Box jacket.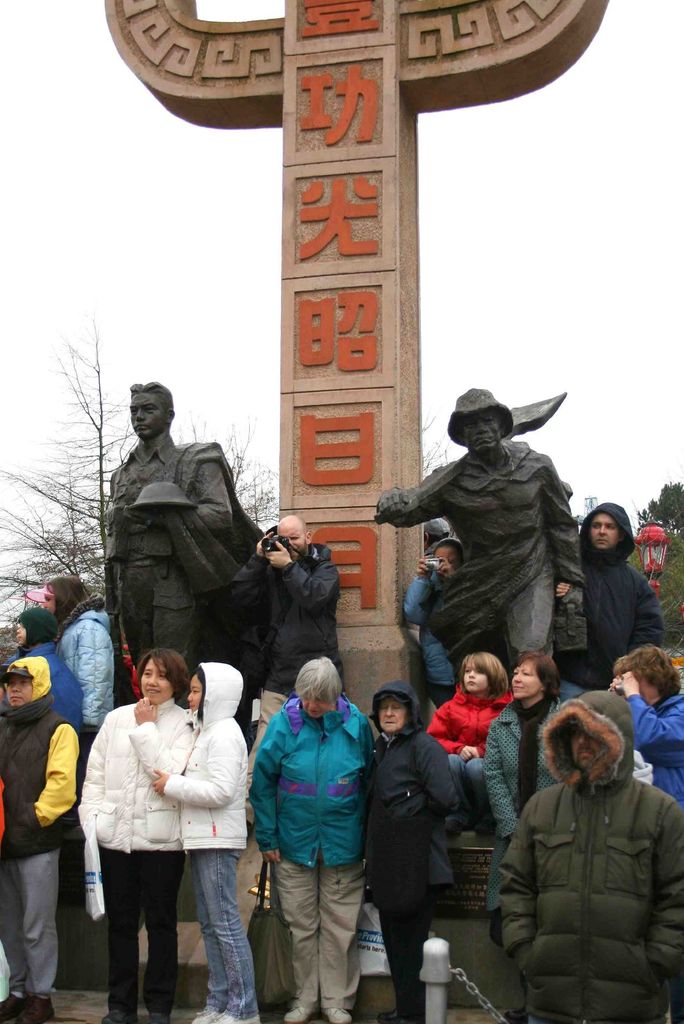
5/653/77/856.
